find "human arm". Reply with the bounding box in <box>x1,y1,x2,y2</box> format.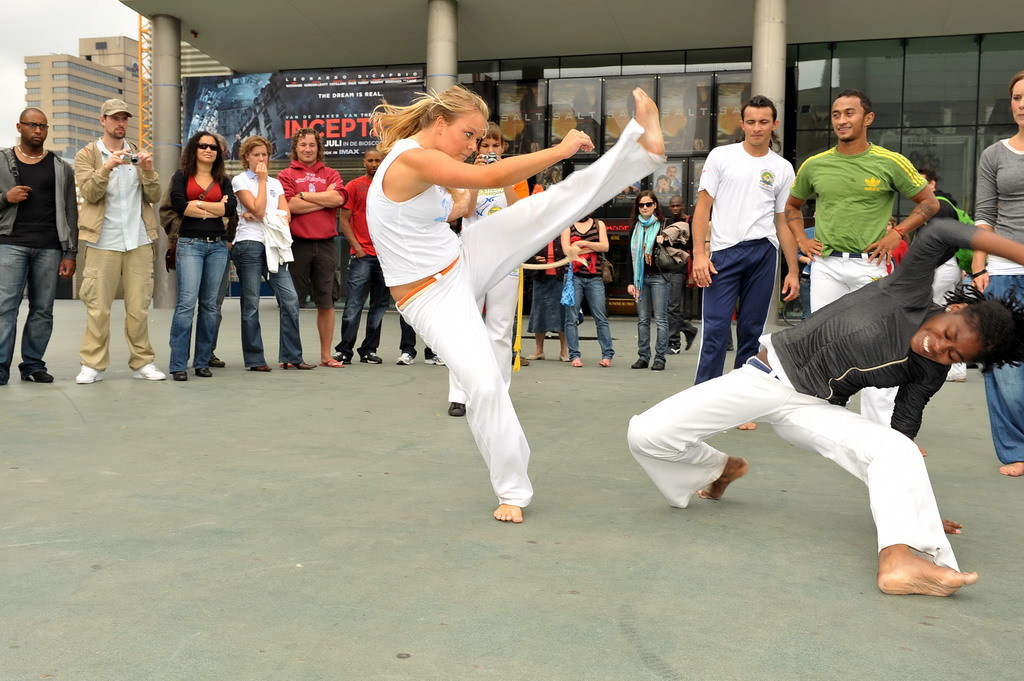
<box>871,154,928,259</box>.
